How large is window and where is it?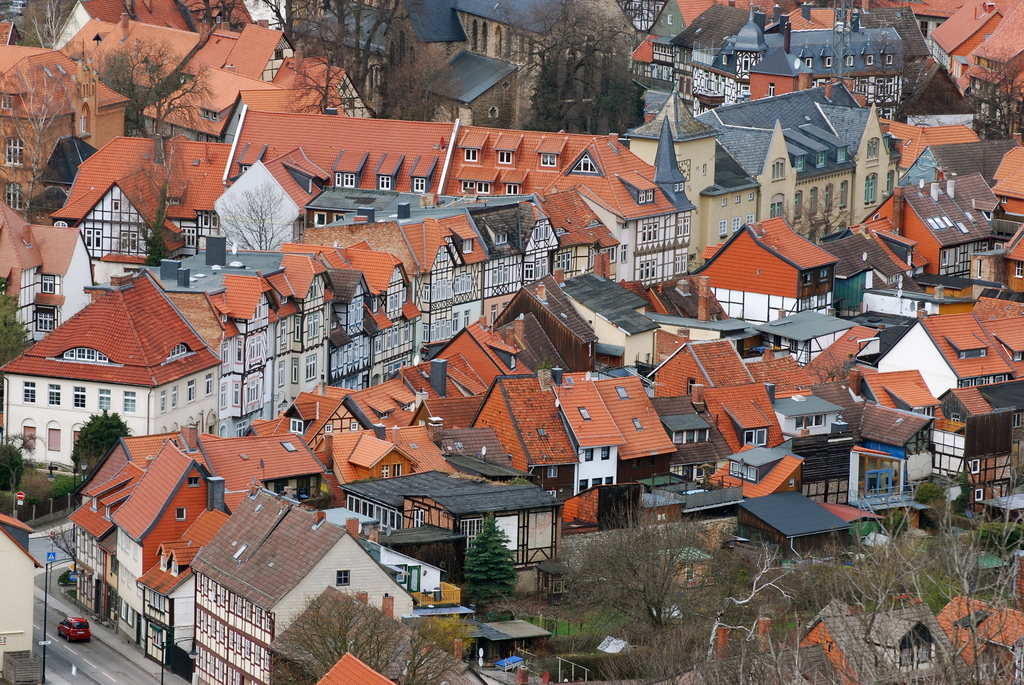
Bounding box: 248:373:264:407.
